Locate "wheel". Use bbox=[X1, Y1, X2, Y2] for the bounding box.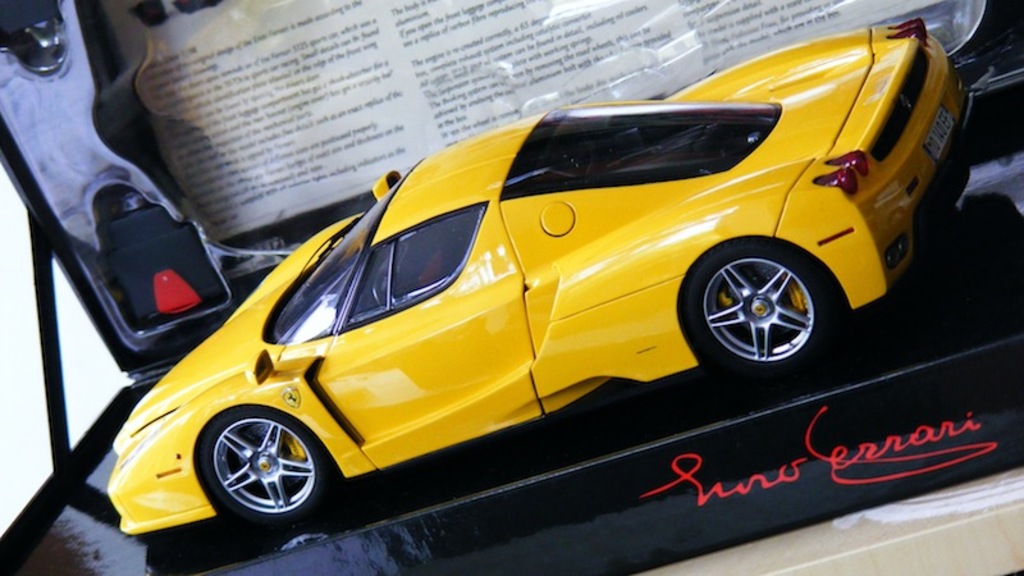
bbox=[196, 403, 338, 535].
